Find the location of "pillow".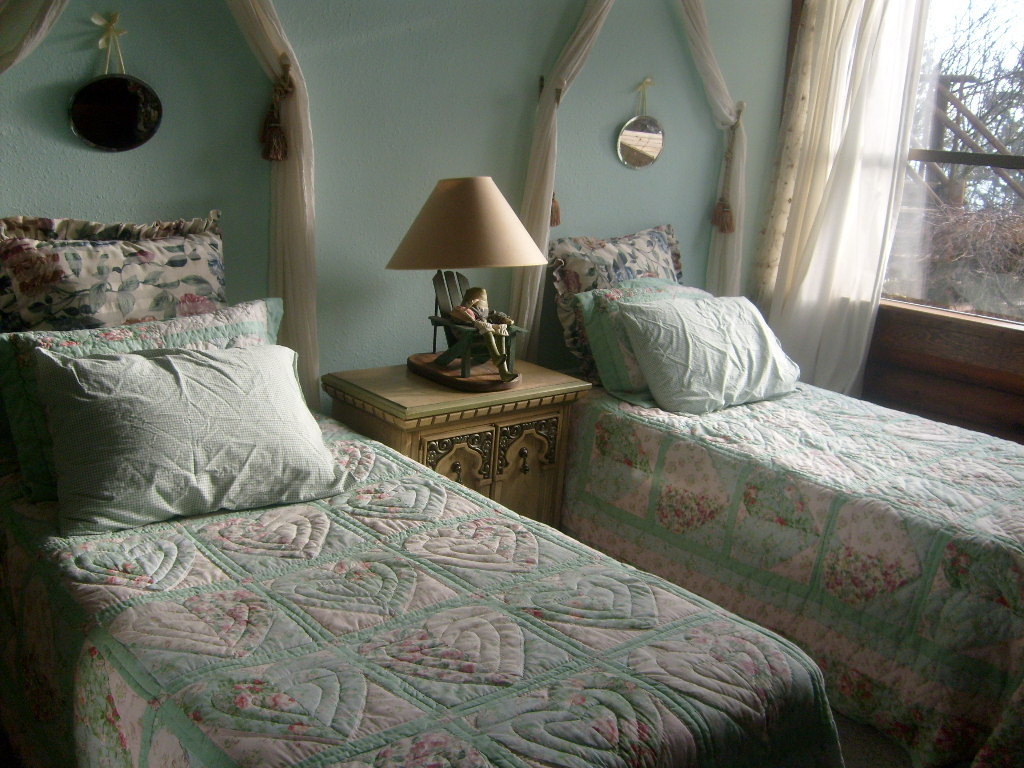
Location: [left=35, top=342, right=349, bottom=538].
